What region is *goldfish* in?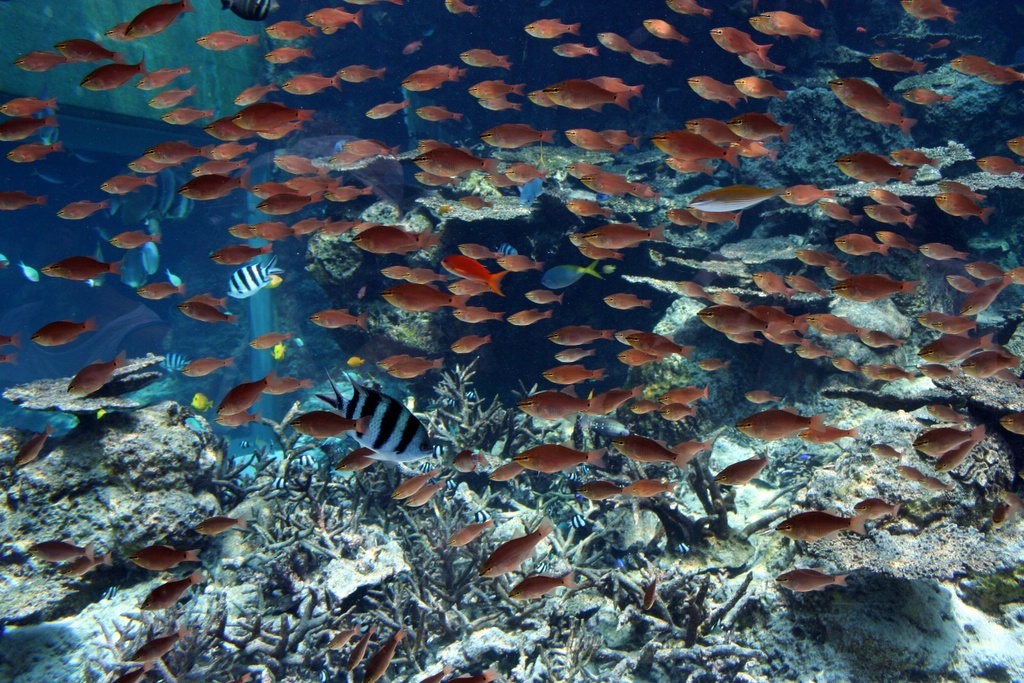
bbox(289, 409, 368, 439).
